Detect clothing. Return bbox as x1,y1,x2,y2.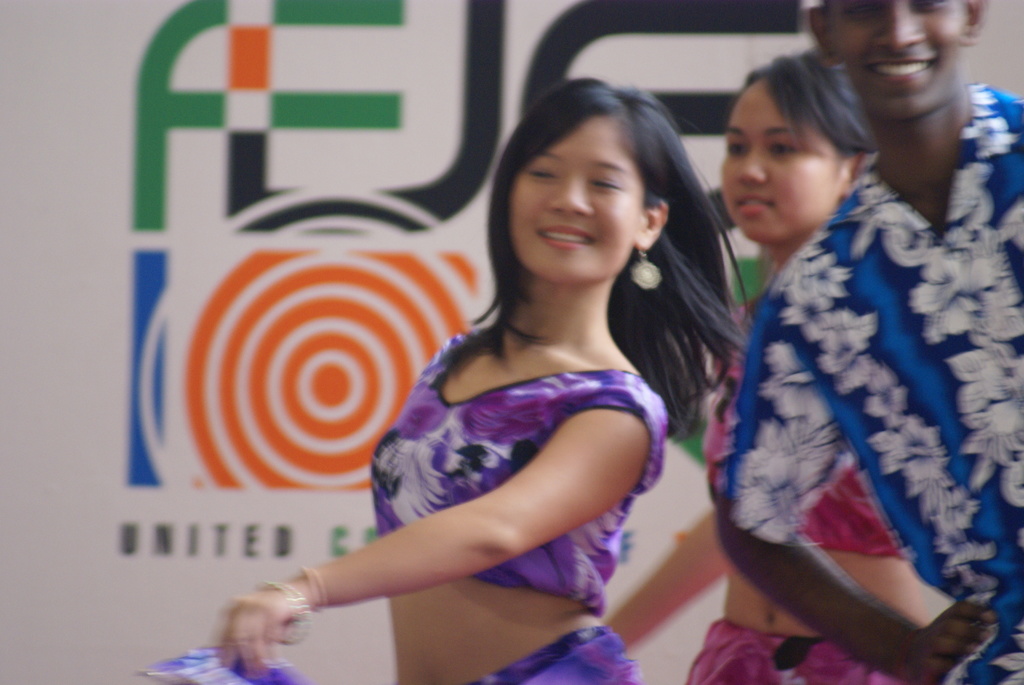
328,290,678,605.
